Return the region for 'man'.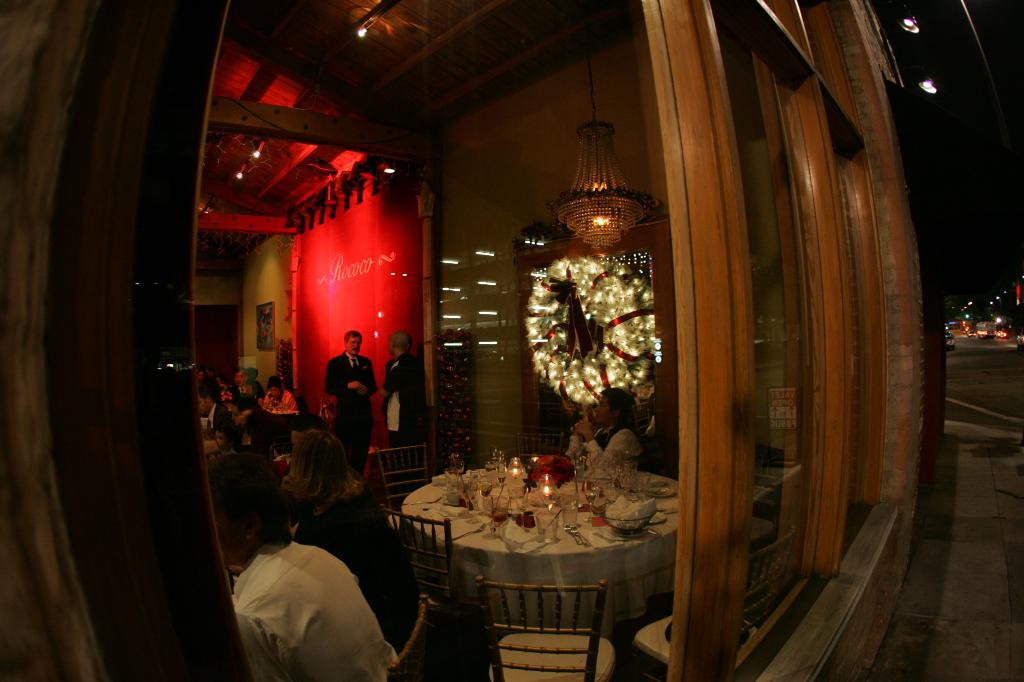
bbox(317, 335, 378, 448).
